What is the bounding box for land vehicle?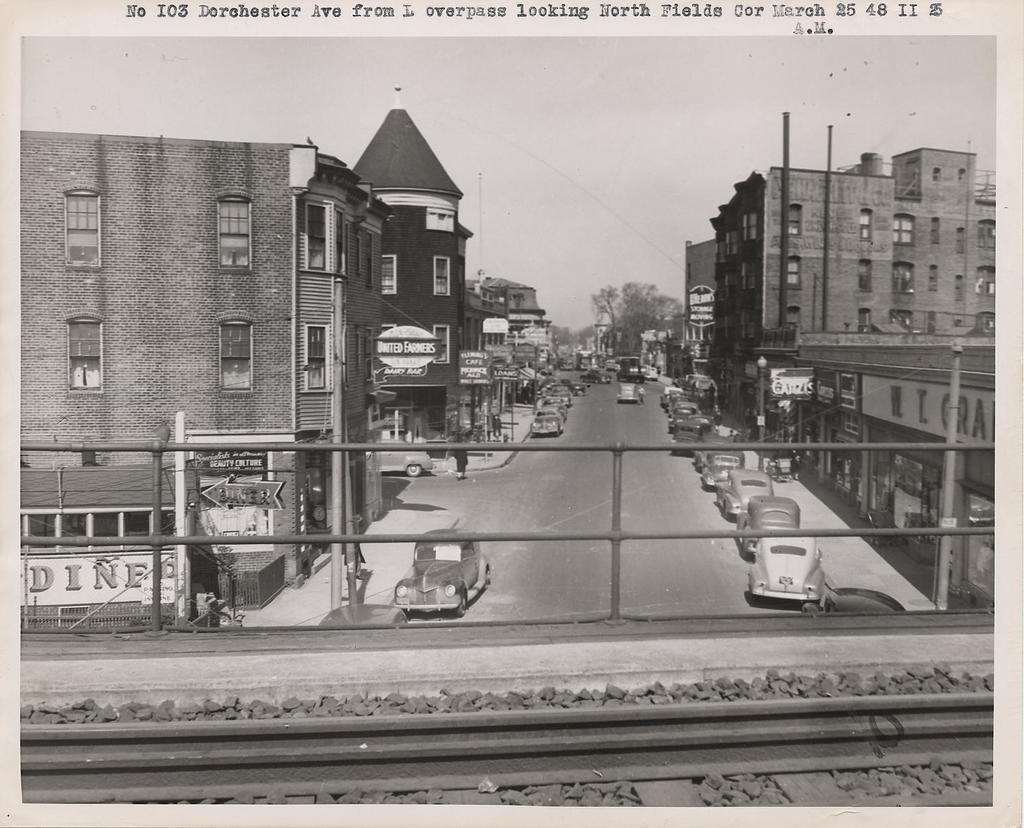
{"x1": 394, "y1": 526, "x2": 493, "y2": 618}.
